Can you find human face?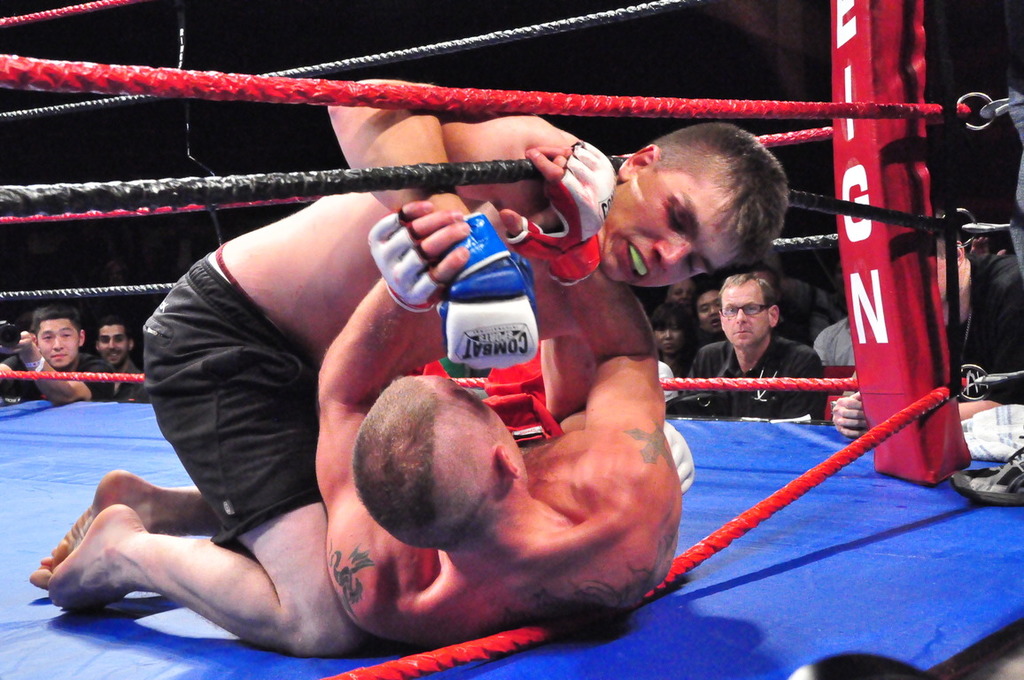
Yes, bounding box: left=42, top=323, right=77, bottom=369.
